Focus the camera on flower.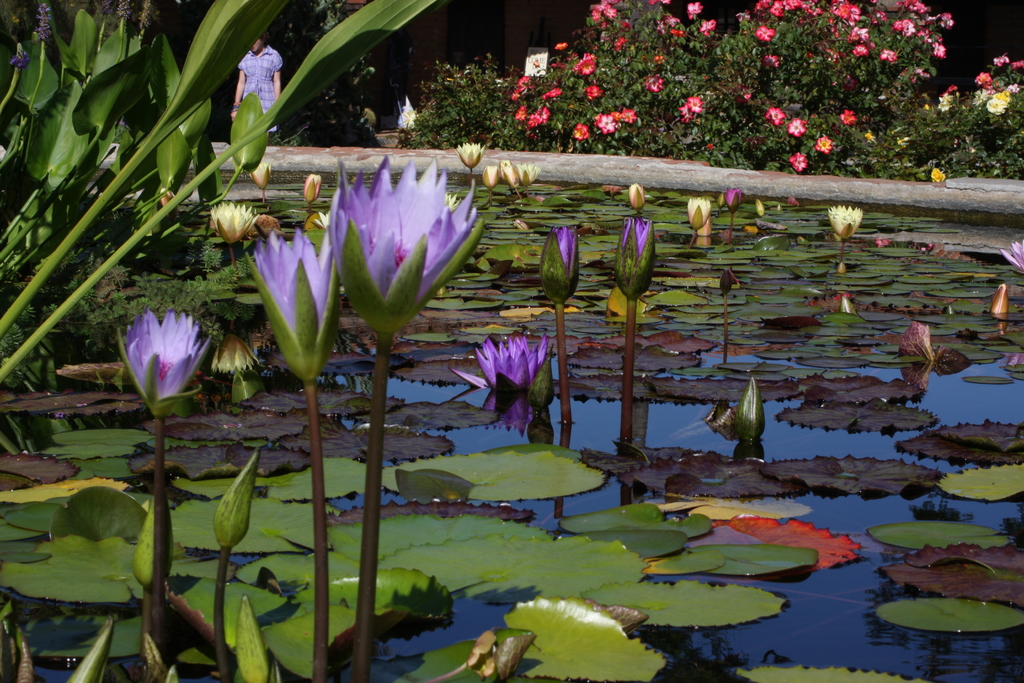
Focus region: <bbox>575, 49, 604, 83</bbox>.
